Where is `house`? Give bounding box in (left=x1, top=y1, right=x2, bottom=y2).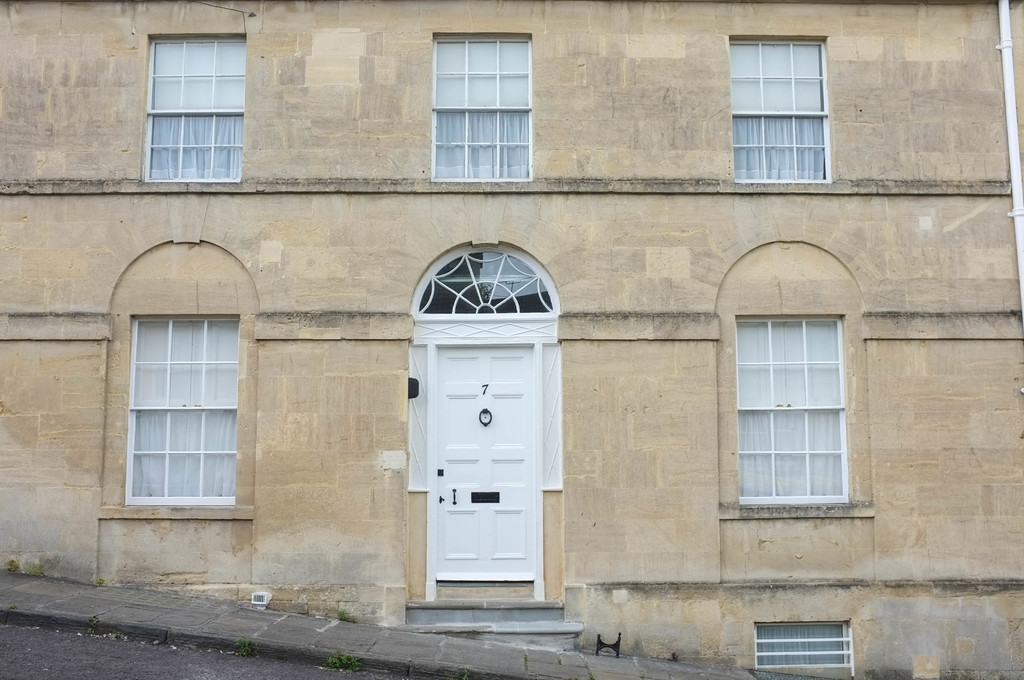
(left=0, top=0, right=1023, bottom=679).
